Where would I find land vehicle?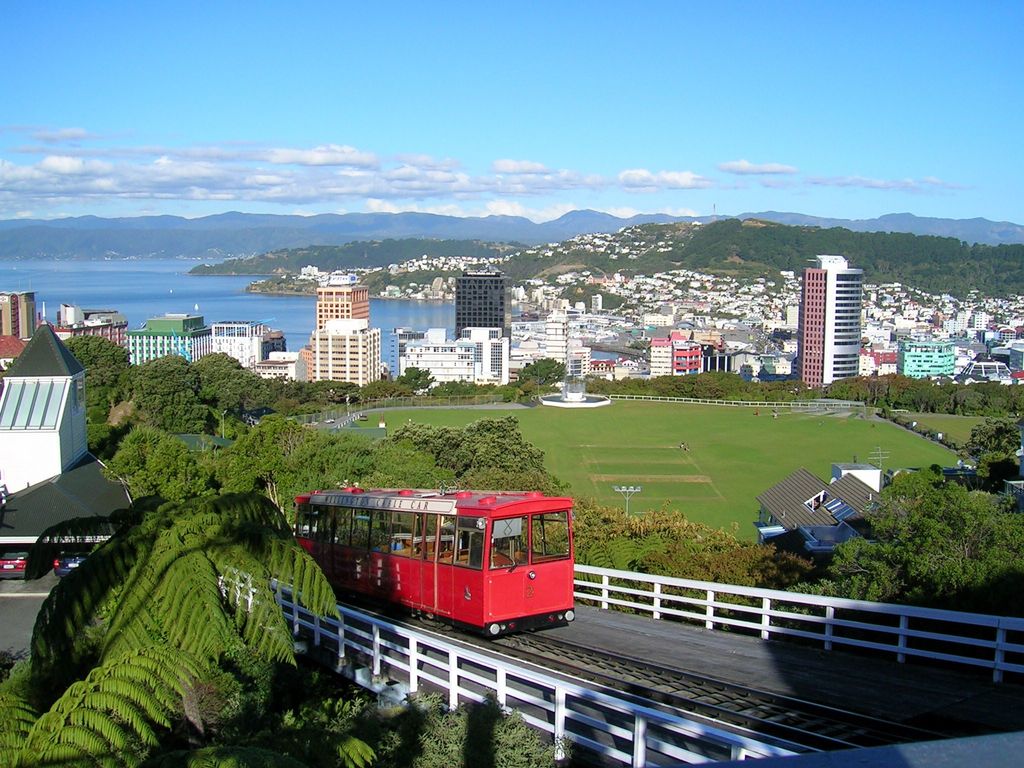
At crop(0, 552, 36, 580).
